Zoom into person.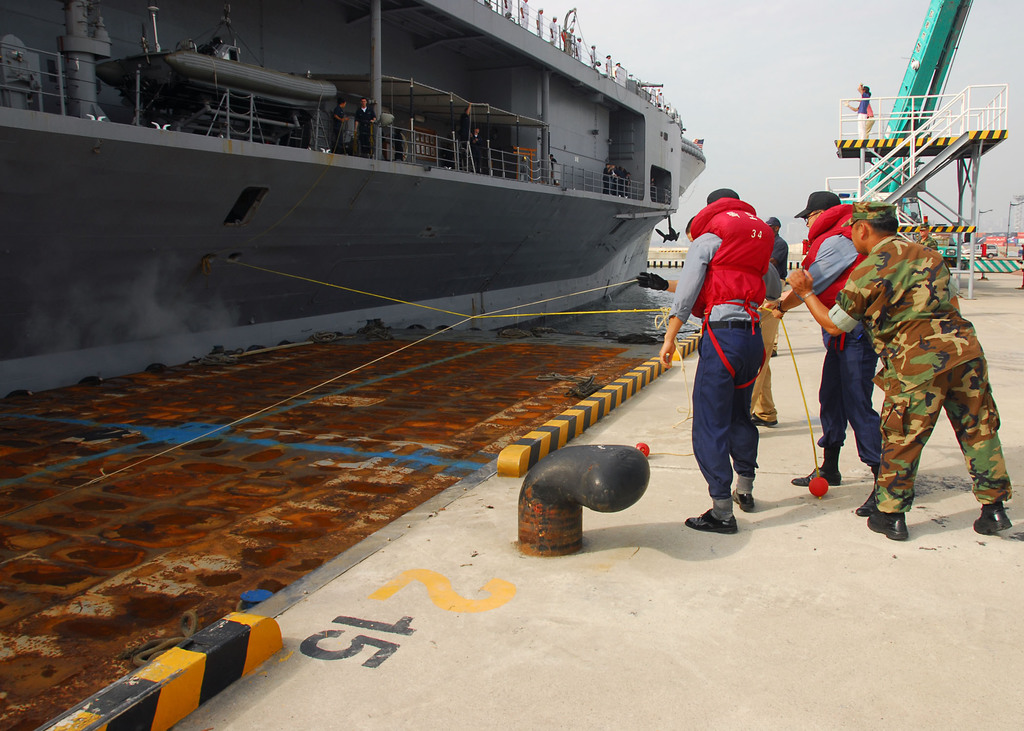
Zoom target: (x1=548, y1=152, x2=558, y2=181).
